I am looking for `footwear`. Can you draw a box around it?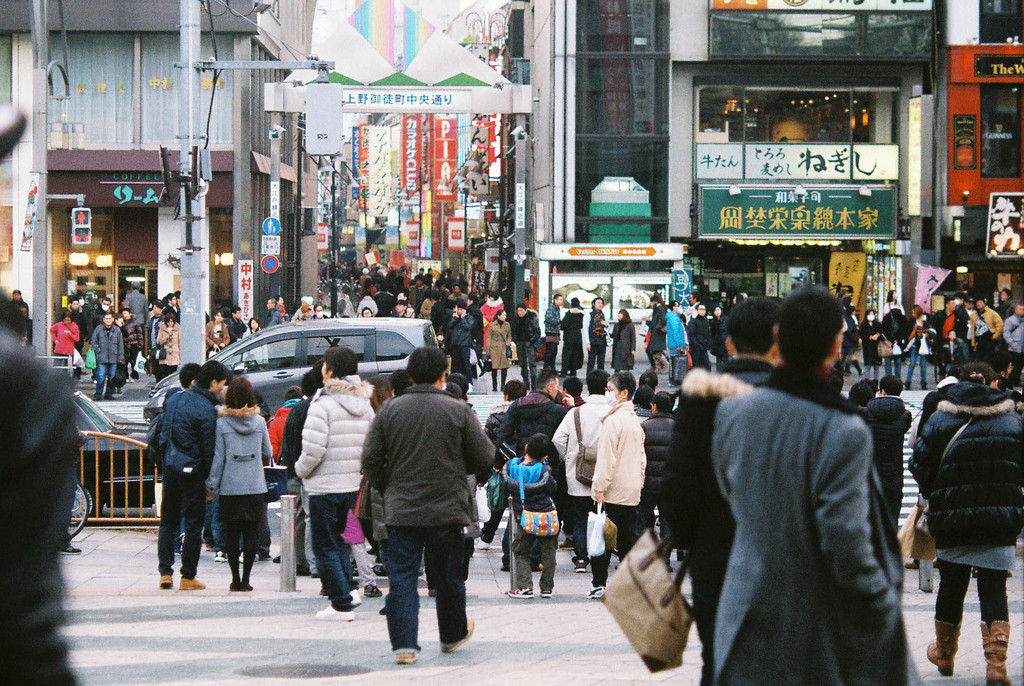
Sure, the bounding box is (927, 616, 963, 678).
